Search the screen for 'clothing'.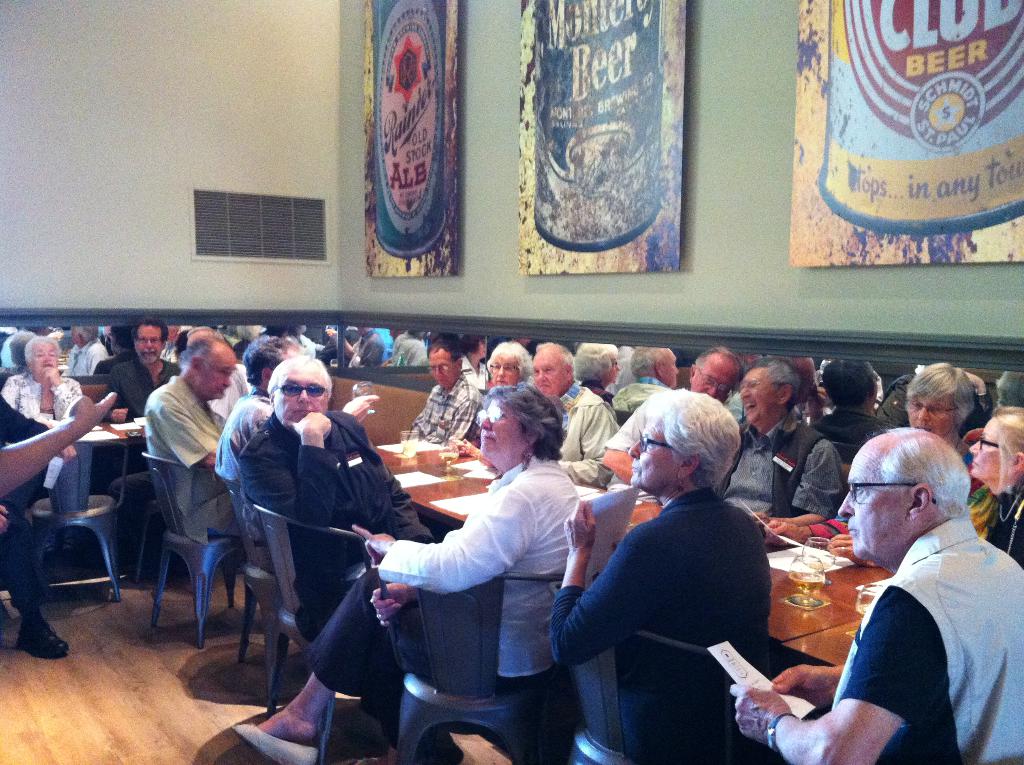
Found at (2, 396, 45, 613).
